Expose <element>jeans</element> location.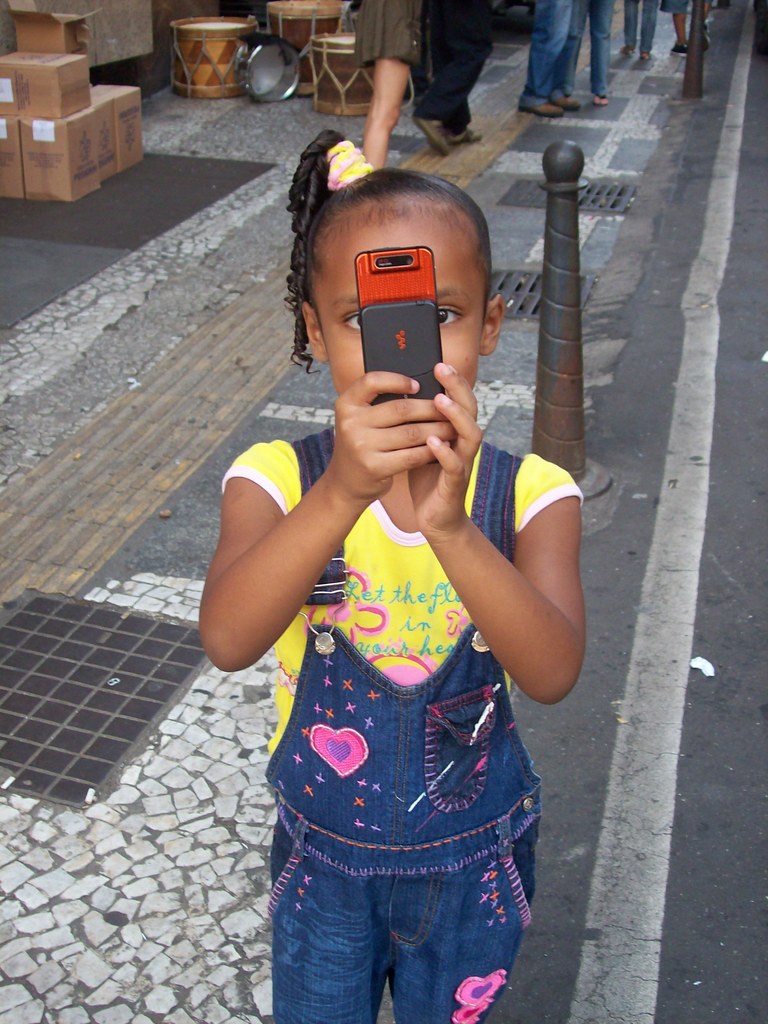
Exposed at bbox(264, 720, 534, 1023).
